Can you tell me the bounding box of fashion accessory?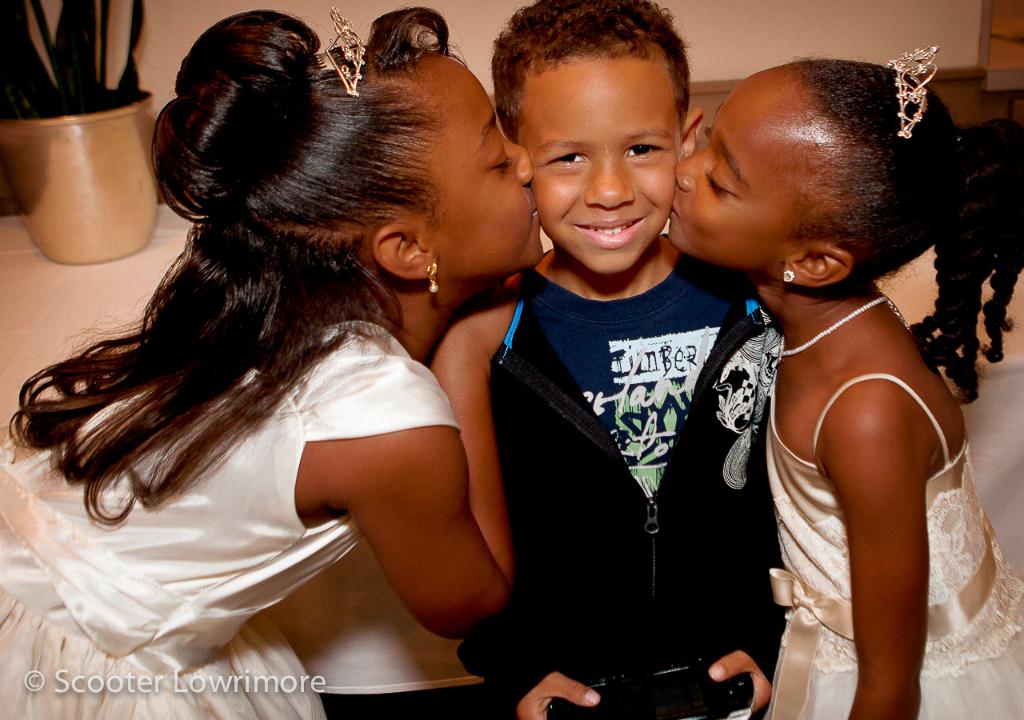
region(314, 3, 369, 97).
